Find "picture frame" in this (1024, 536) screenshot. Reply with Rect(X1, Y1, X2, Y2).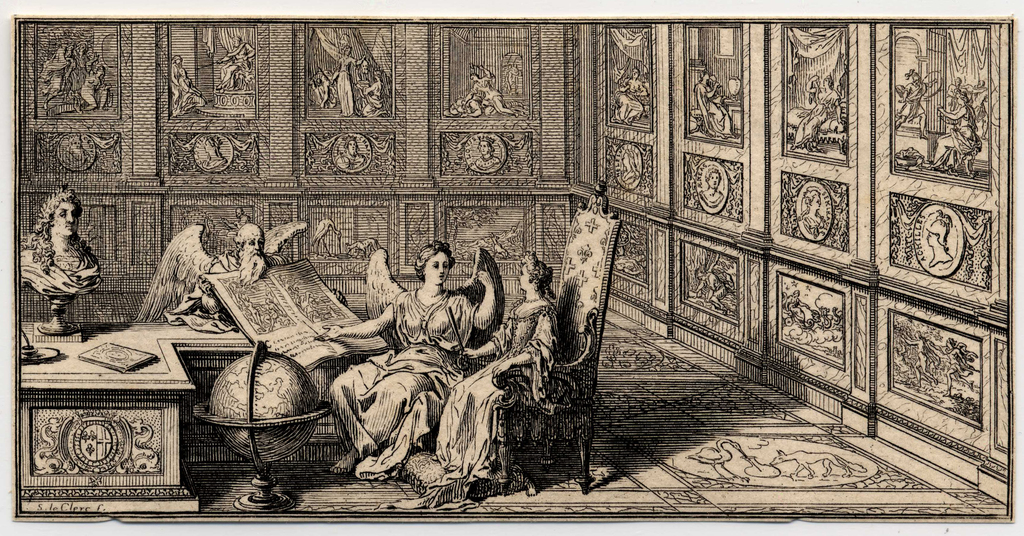
Rect(617, 214, 651, 287).
